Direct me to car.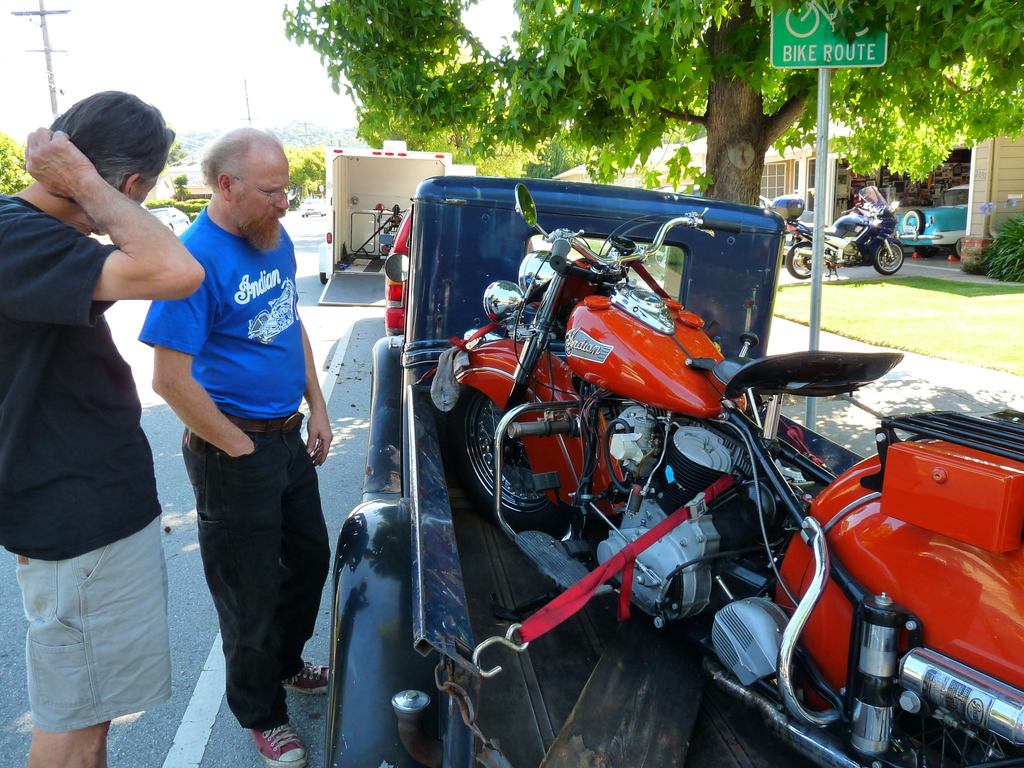
Direction: region(144, 205, 194, 236).
